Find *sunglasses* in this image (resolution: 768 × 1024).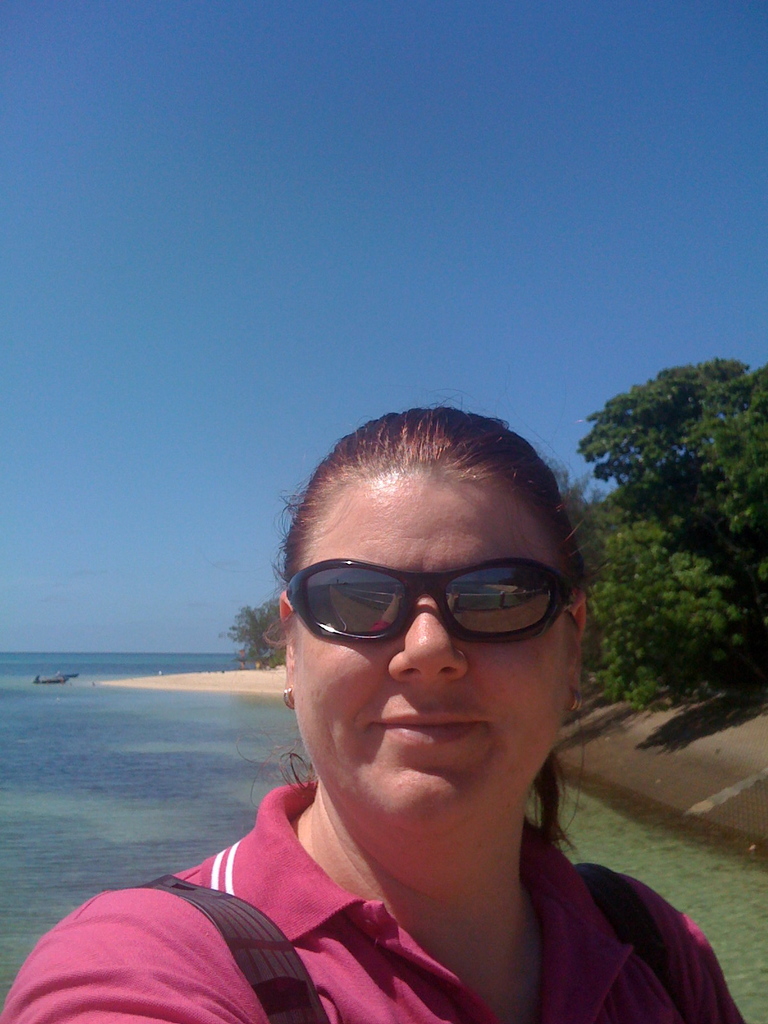
283:553:577:645.
